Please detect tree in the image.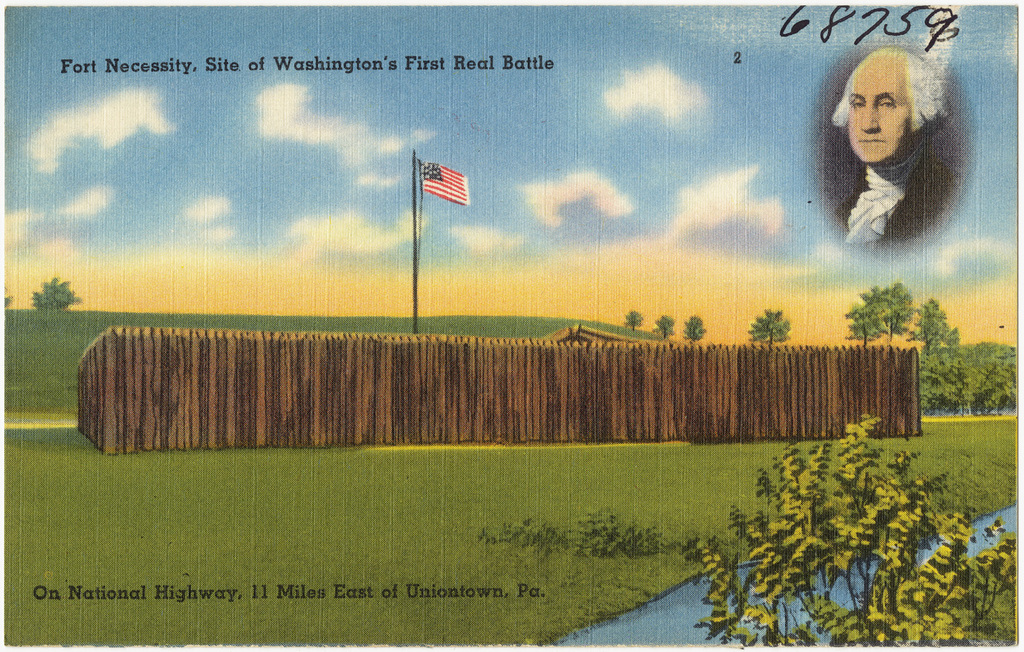
612 309 644 337.
